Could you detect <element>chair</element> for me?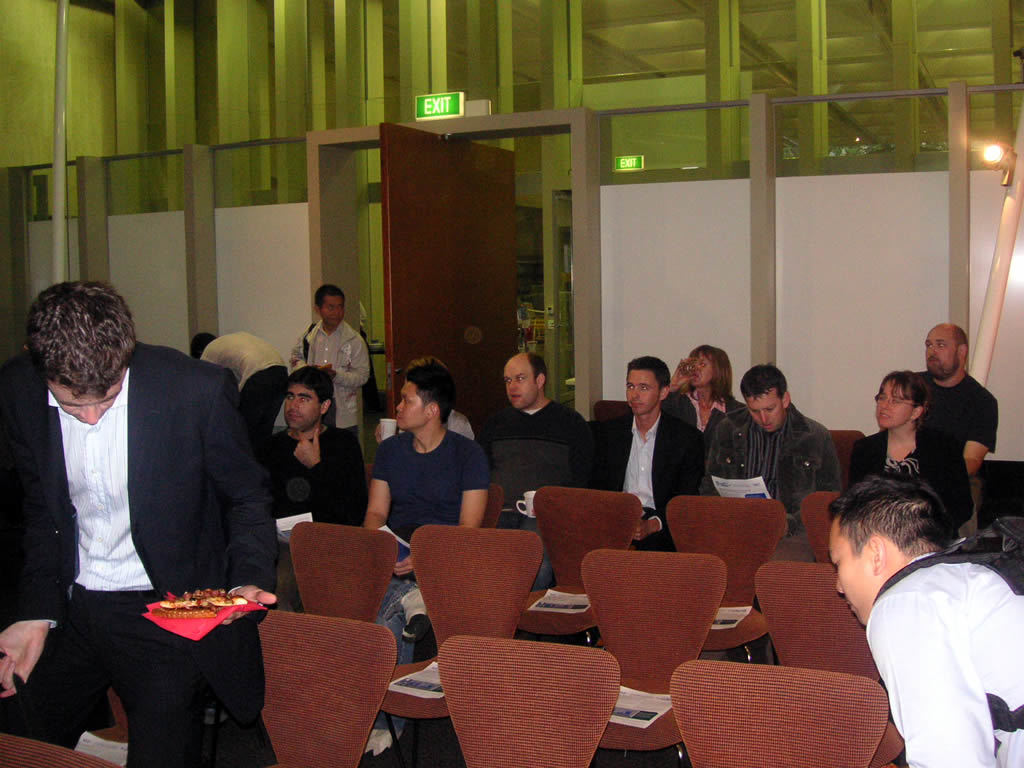
Detection result: bbox=[754, 563, 882, 684].
